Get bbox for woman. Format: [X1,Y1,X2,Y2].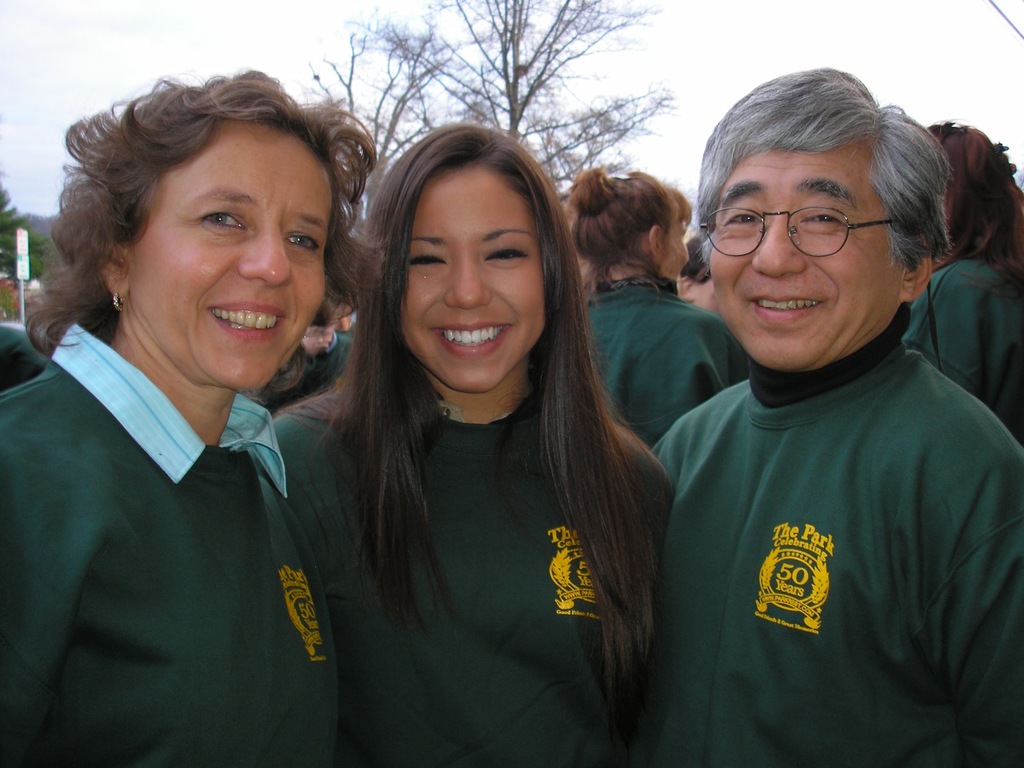
[570,163,756,455].
